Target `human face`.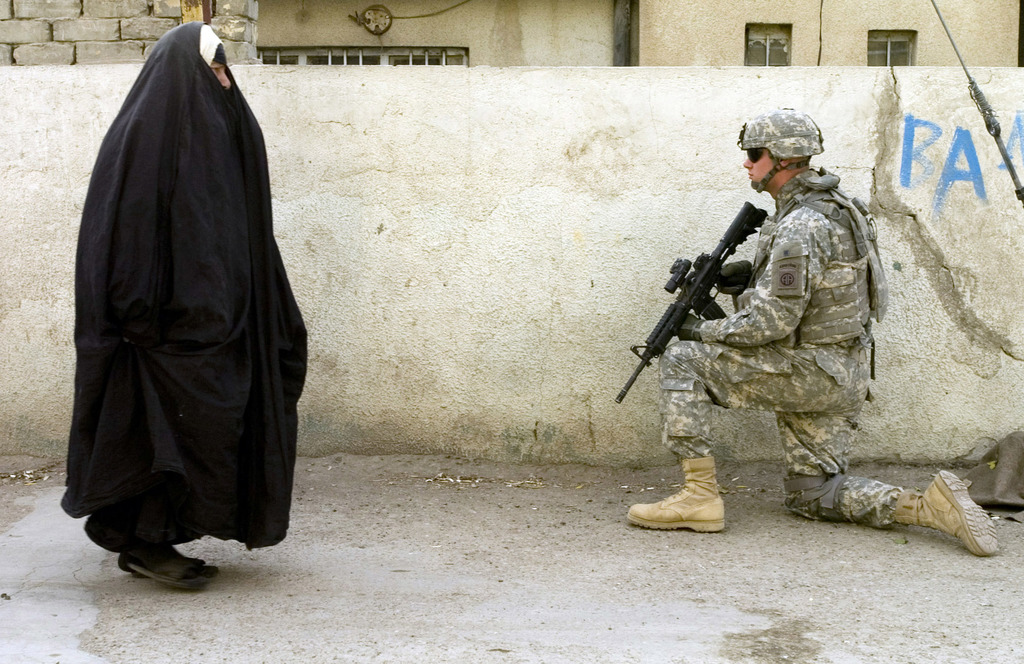
Target region: rect(743, 149, 782, 182).
